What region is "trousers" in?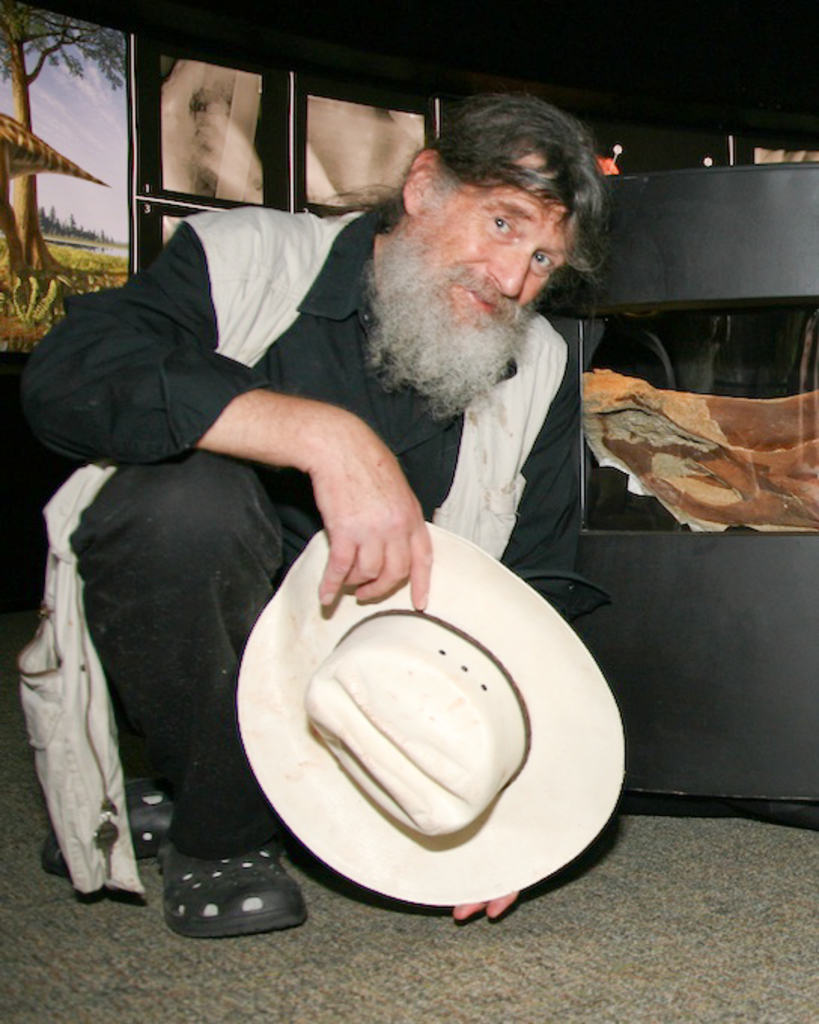
[62,440,303,857].
